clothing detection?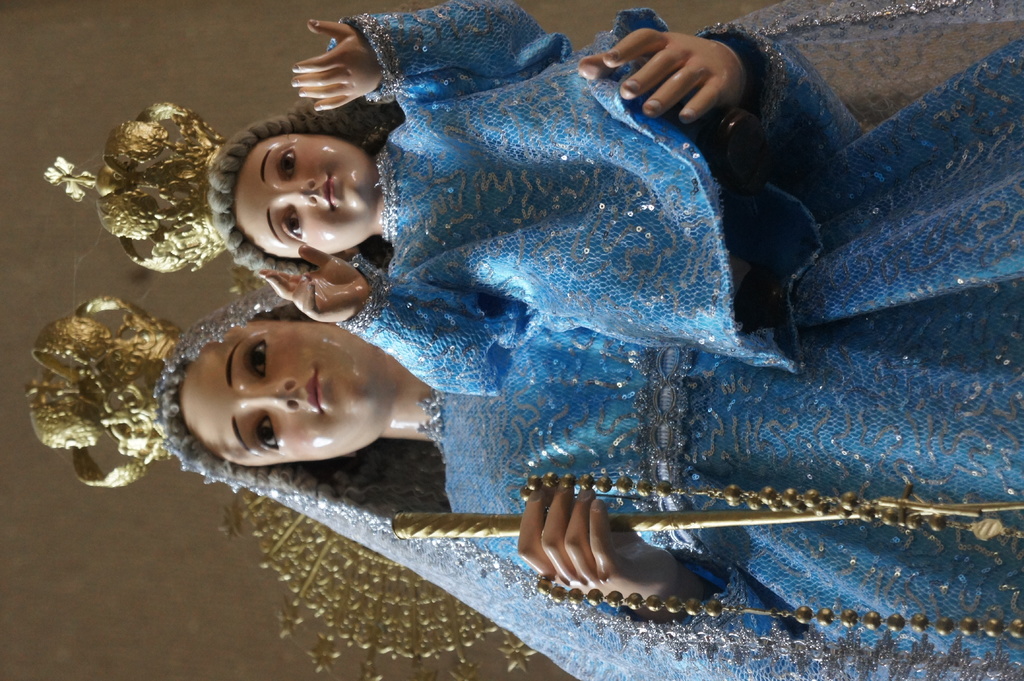
crop(152, 12, 1023, 680)
